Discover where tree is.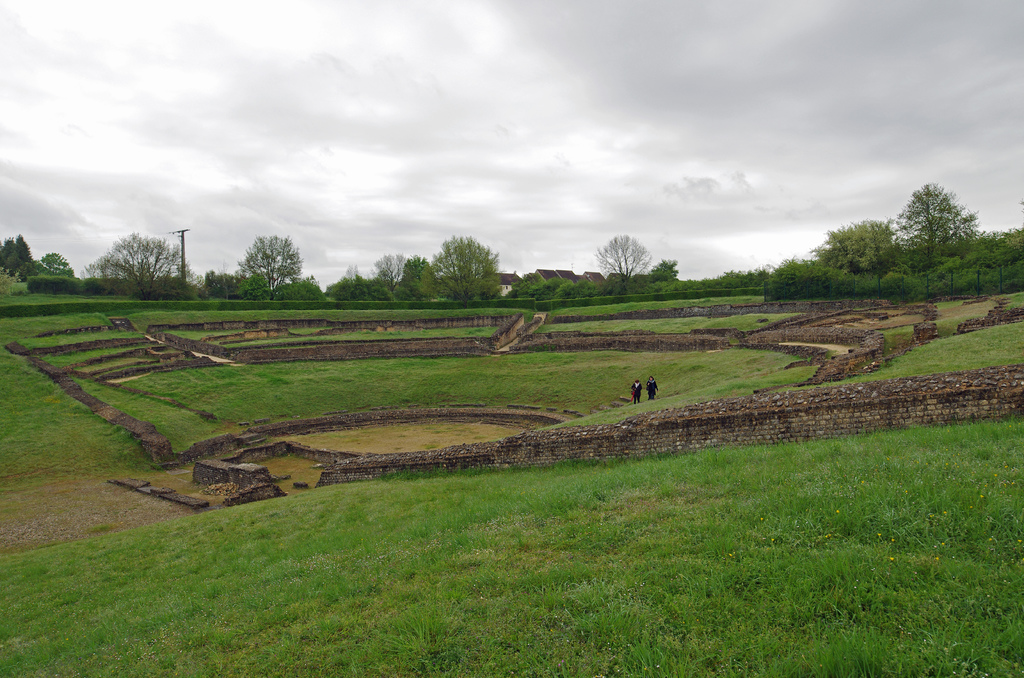
Discovered at <region>9, 249, 24, 275</region>.
